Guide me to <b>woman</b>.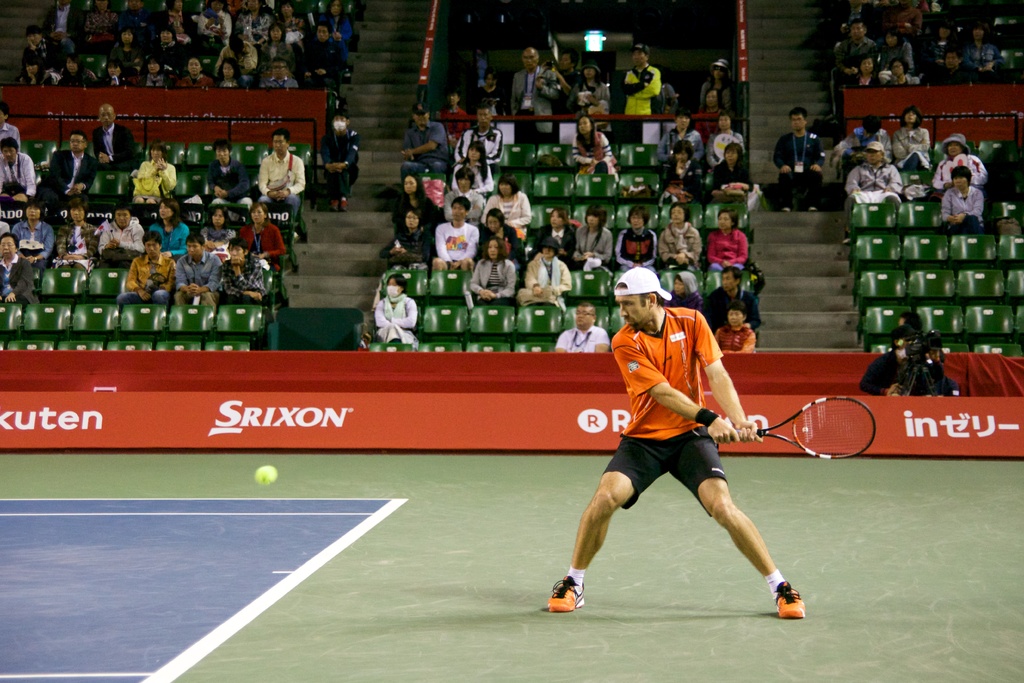
Guidance: crop(274, 0, 306, 42).
